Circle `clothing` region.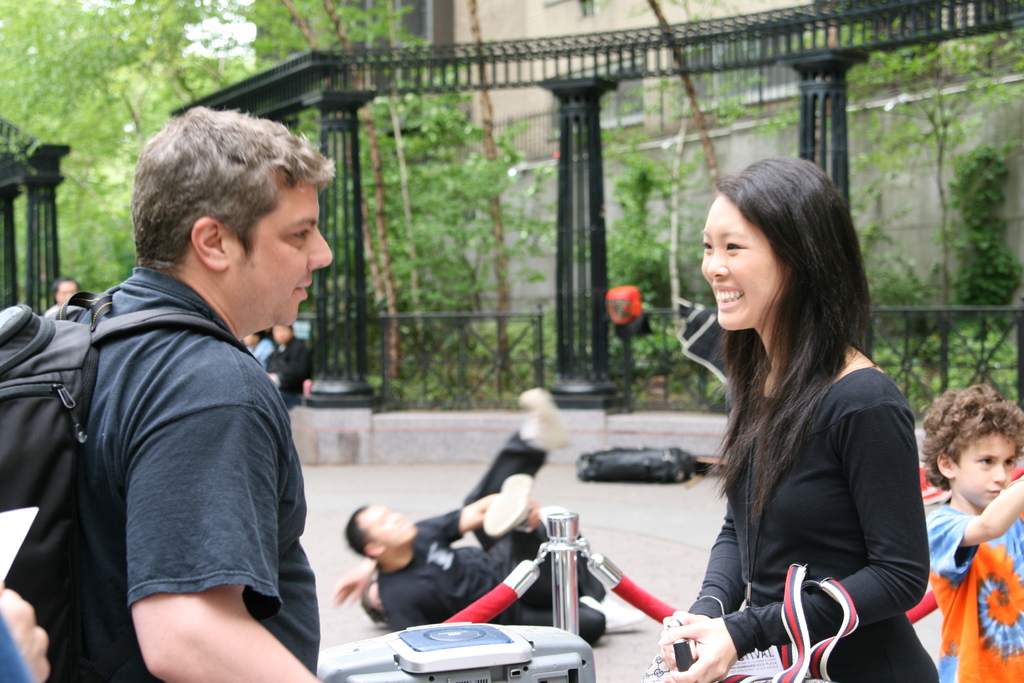
Region: {"x1": 263, "y1": 331, "x2": 310, "y2": 409}.
